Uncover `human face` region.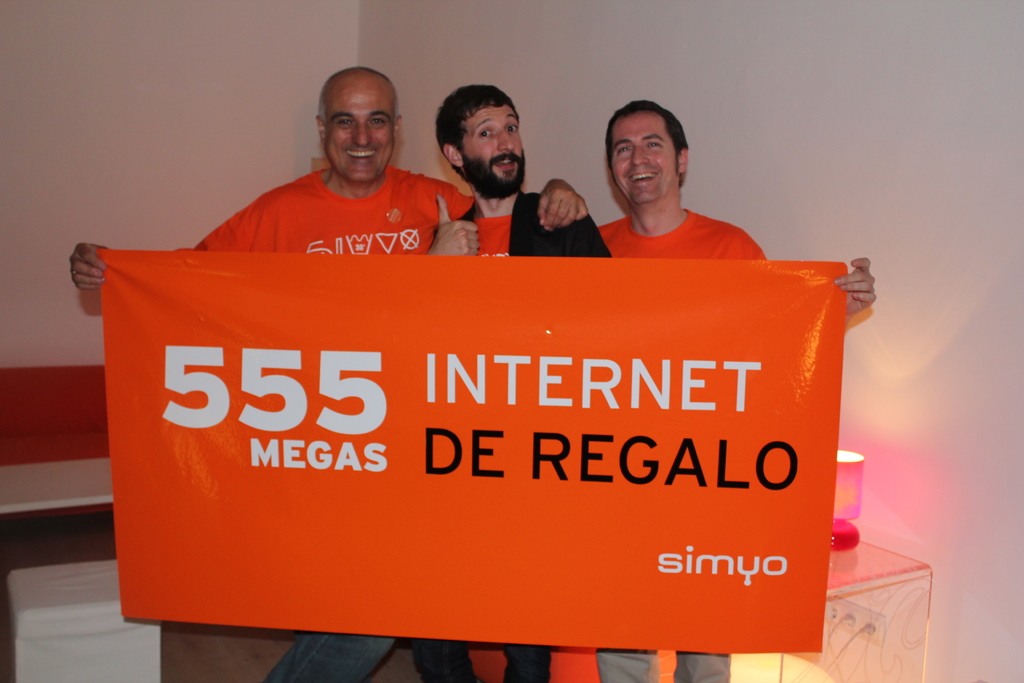
Uncovered: Rect(323, 75, 393, 183).
